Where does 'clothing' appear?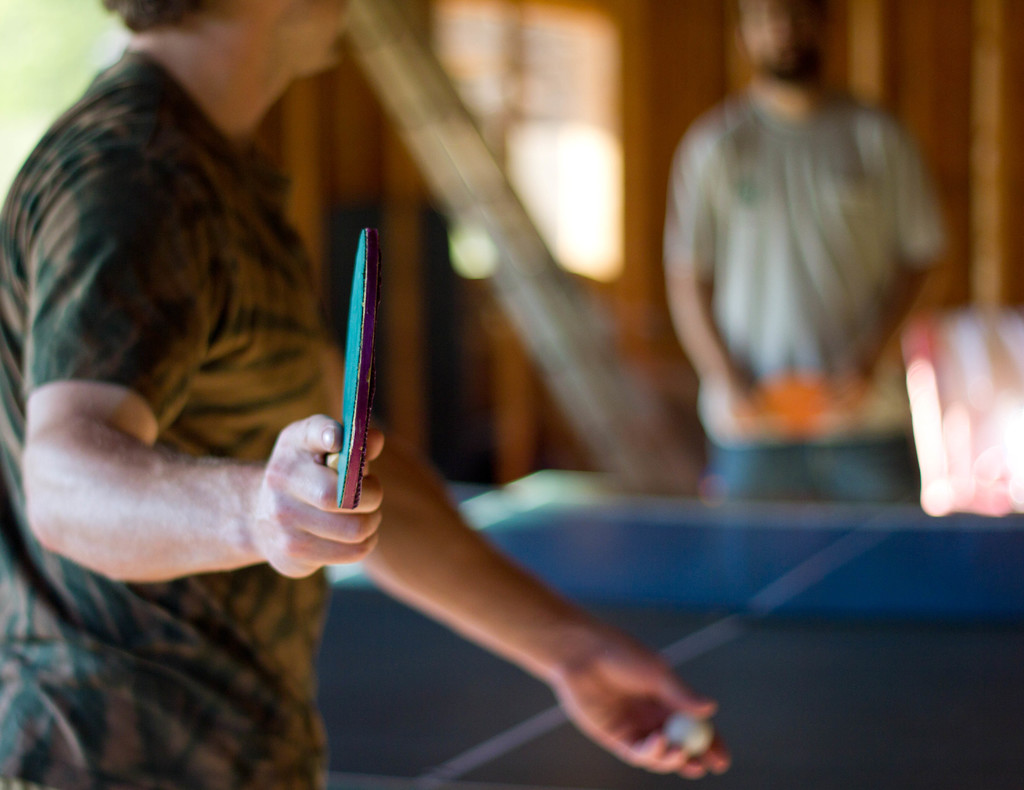
Appears at {"x1": 0, "y1": 47, "x2": 331, "y2": 789}.
